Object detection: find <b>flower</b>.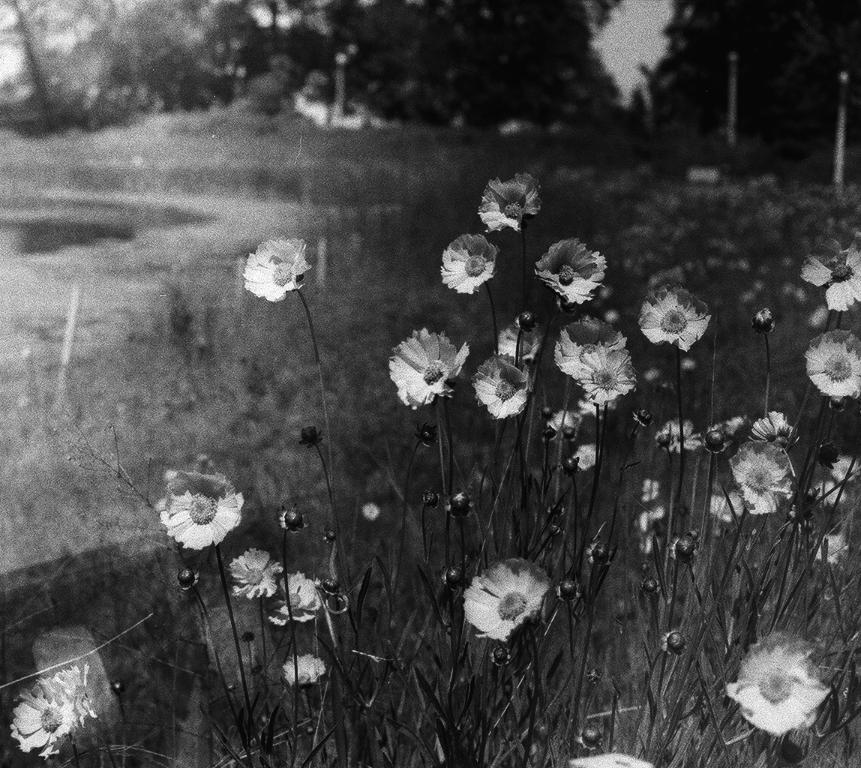
(579, 356, 635, 410).
